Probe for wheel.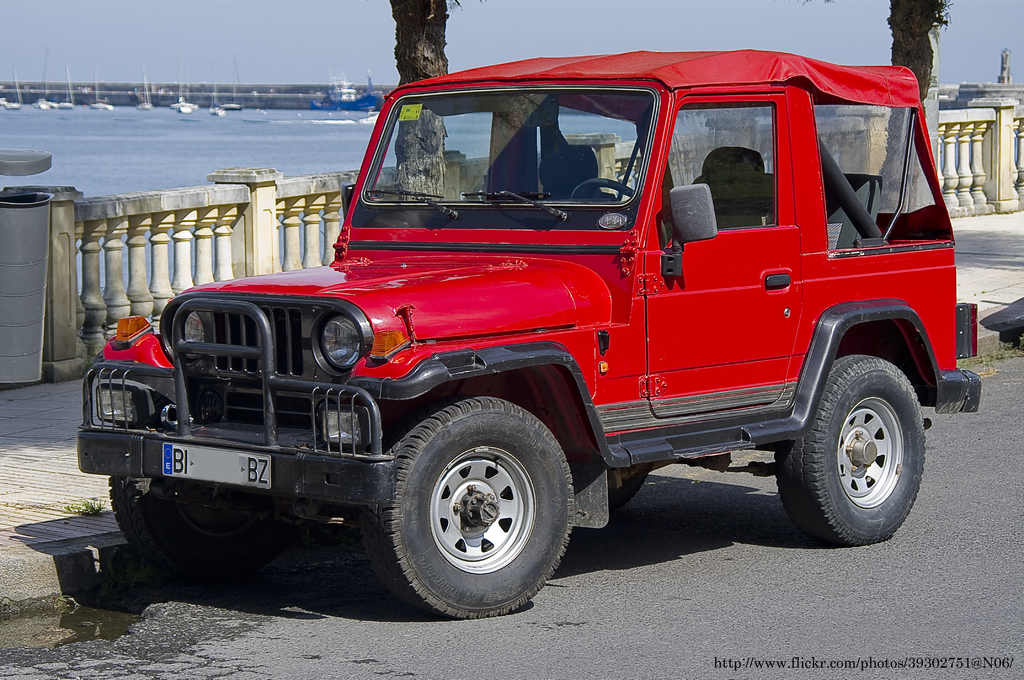
Probe result: [left=111, top=474, right=237, bottom=568].
